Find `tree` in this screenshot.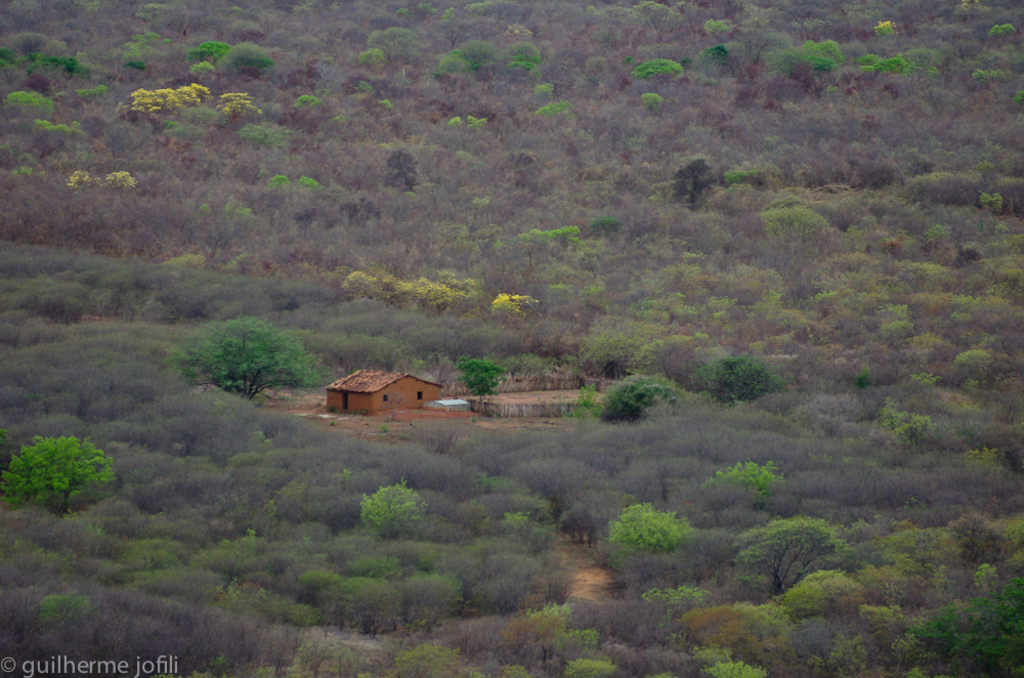
The bounding box for `tree` is <bbox>194, 321, 318, 404</bbox>.
